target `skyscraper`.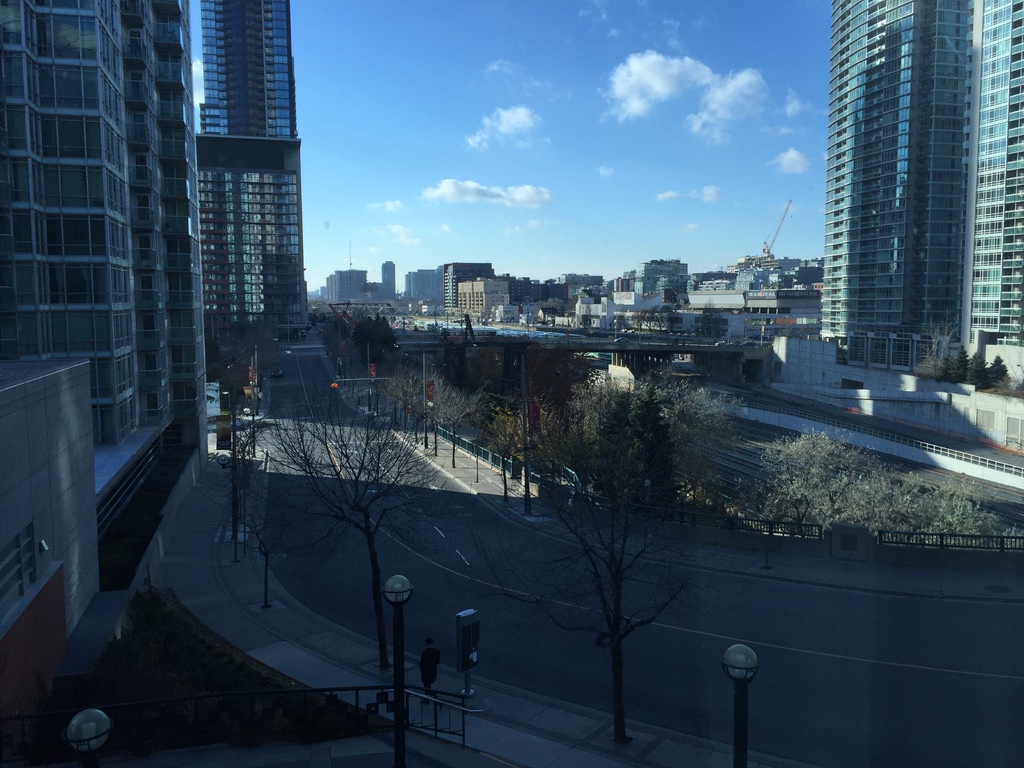
Target region: locate(823, 0, 1023, 374).
